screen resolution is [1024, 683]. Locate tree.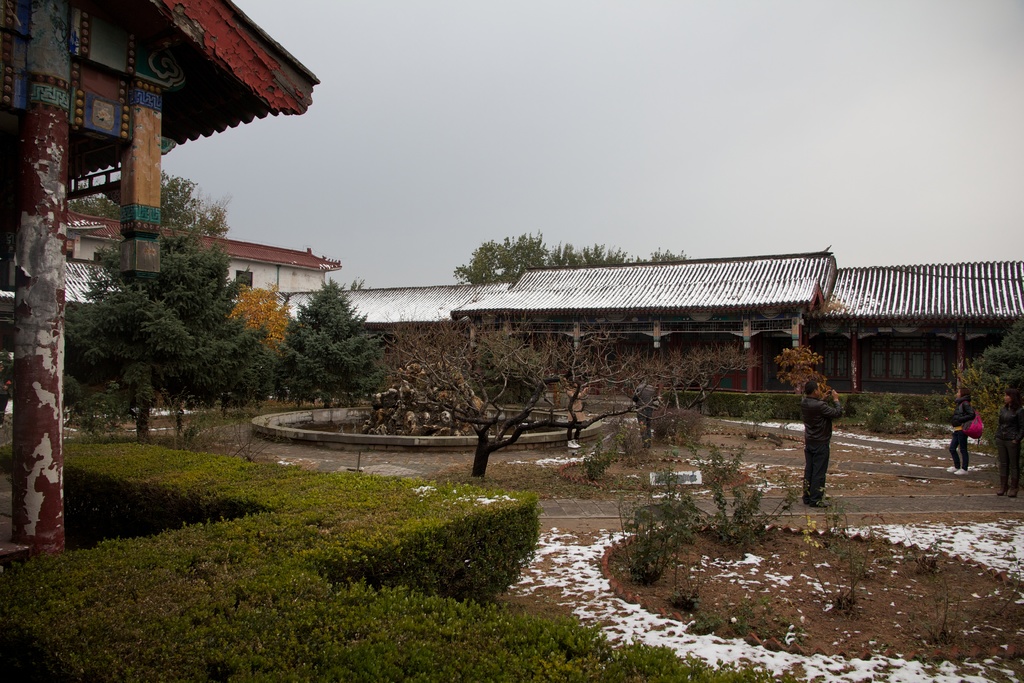
pyautogui.locateOnScreen(224, 277, 291, 356).
